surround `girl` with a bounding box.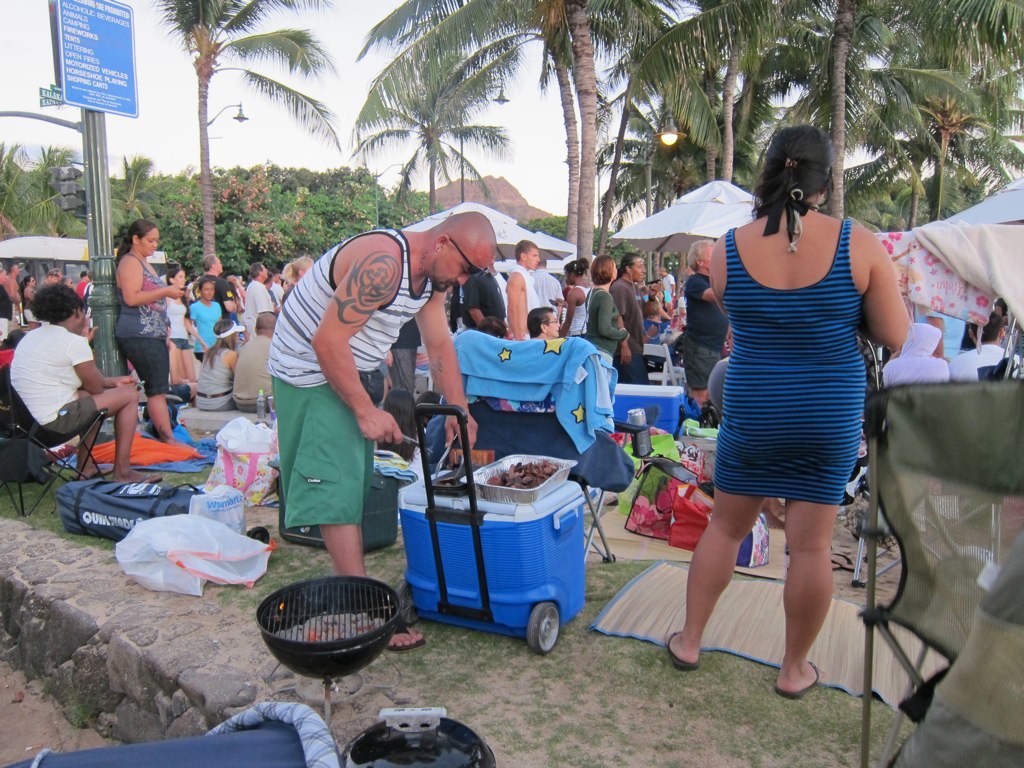
{"left": 164, "top": 269, "right": 211, "bottom": 382}.
